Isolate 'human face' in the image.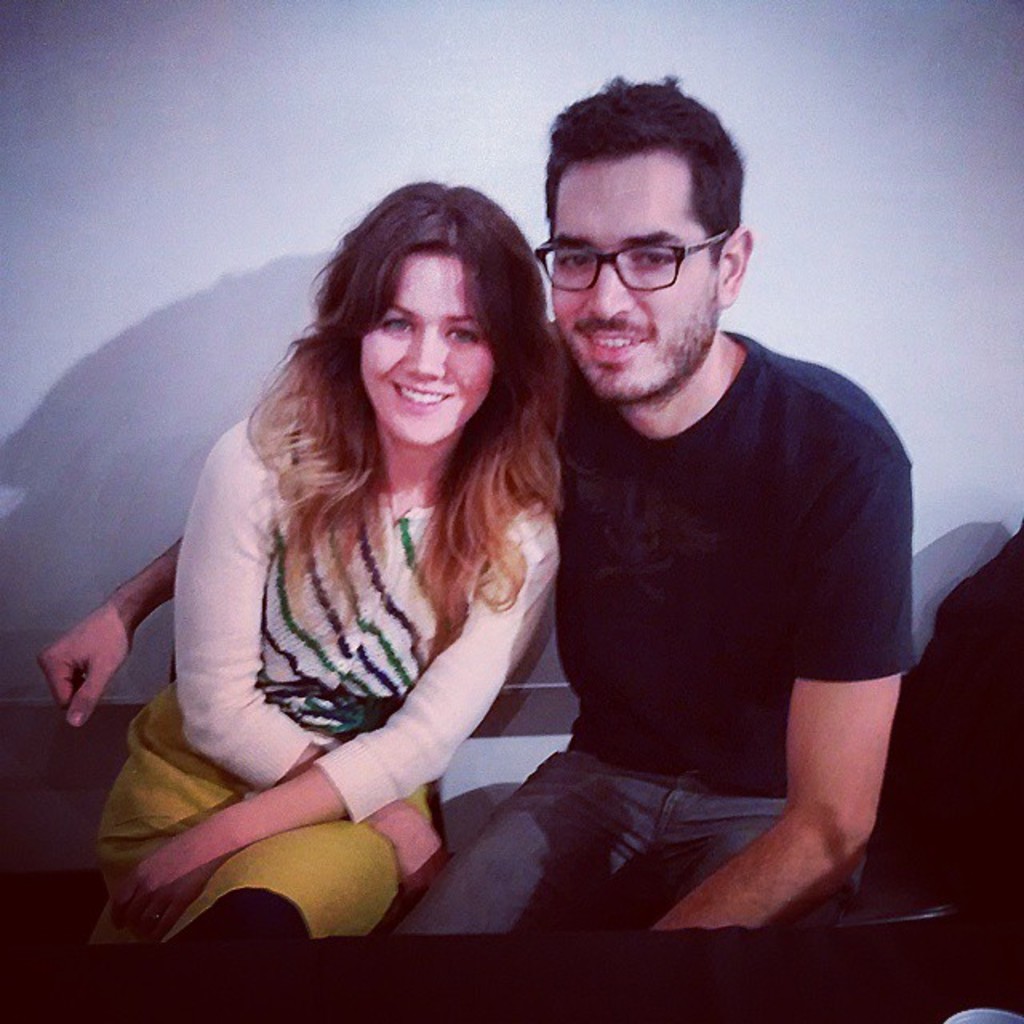
Isolated region: {"left": 550, "top": 158, "right": 723, "bottom": 390}.
